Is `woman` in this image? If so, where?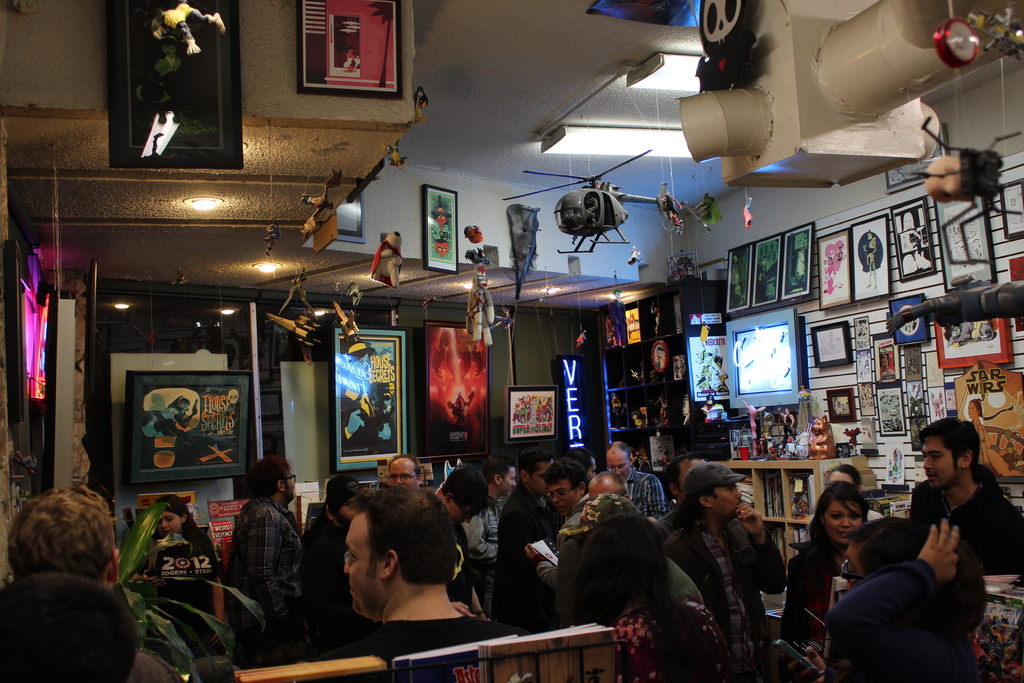
Yes, at rect(836, 246, 844, 261).
